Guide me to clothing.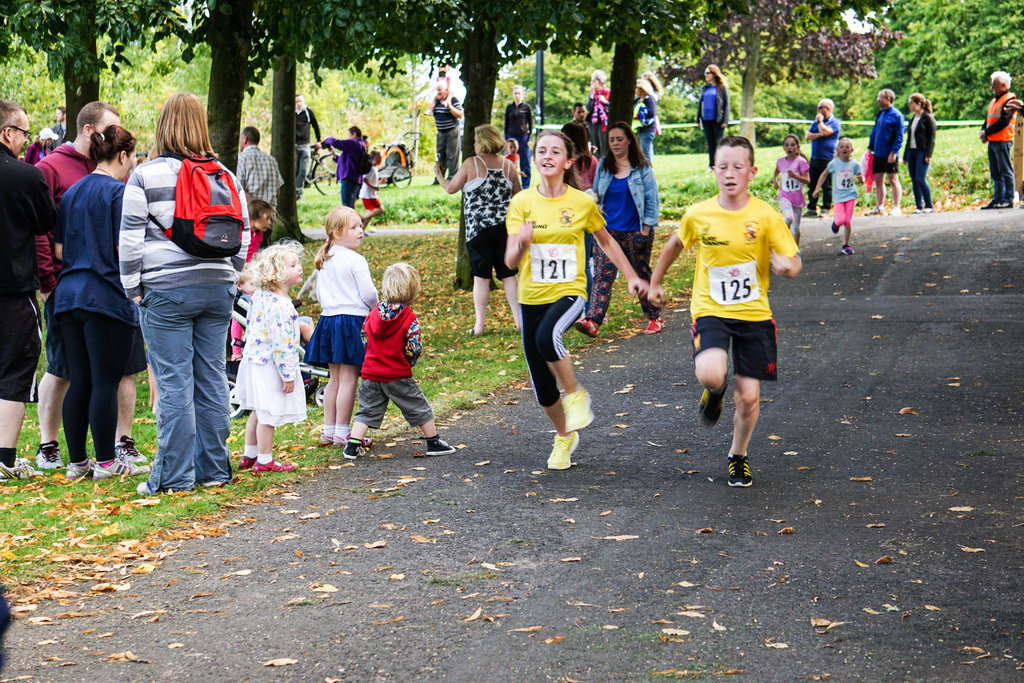
Guidance: box(808, 115, 842, 208).
